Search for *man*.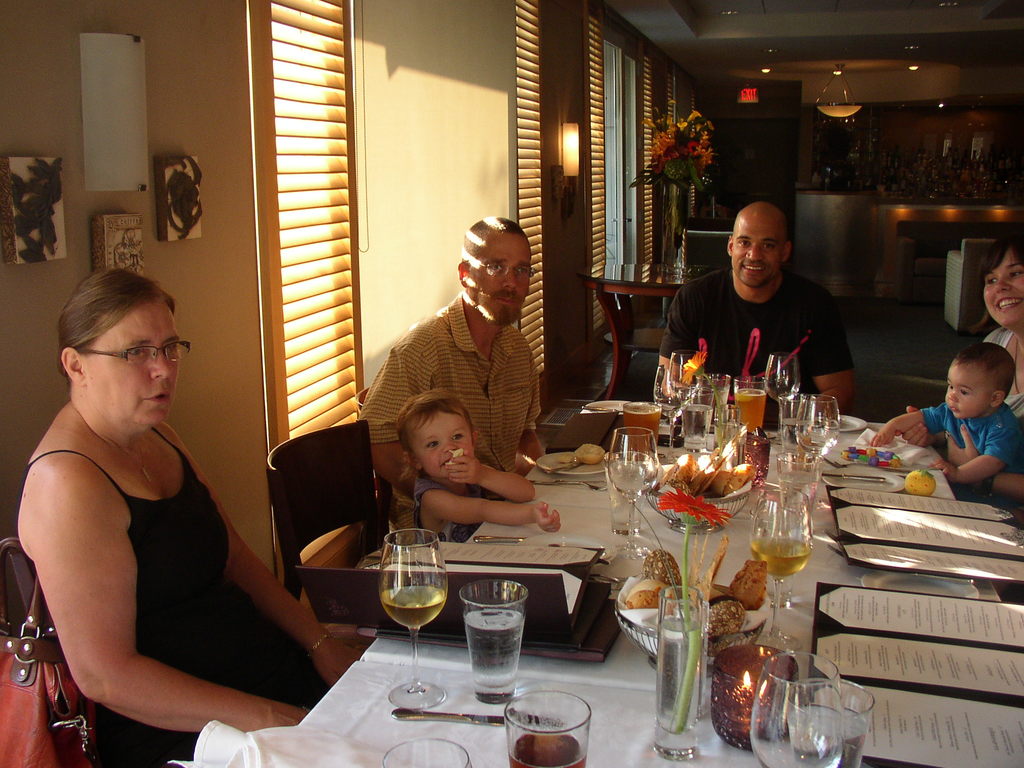
Found at (left=356, top=214, right=545, bottom=542).
